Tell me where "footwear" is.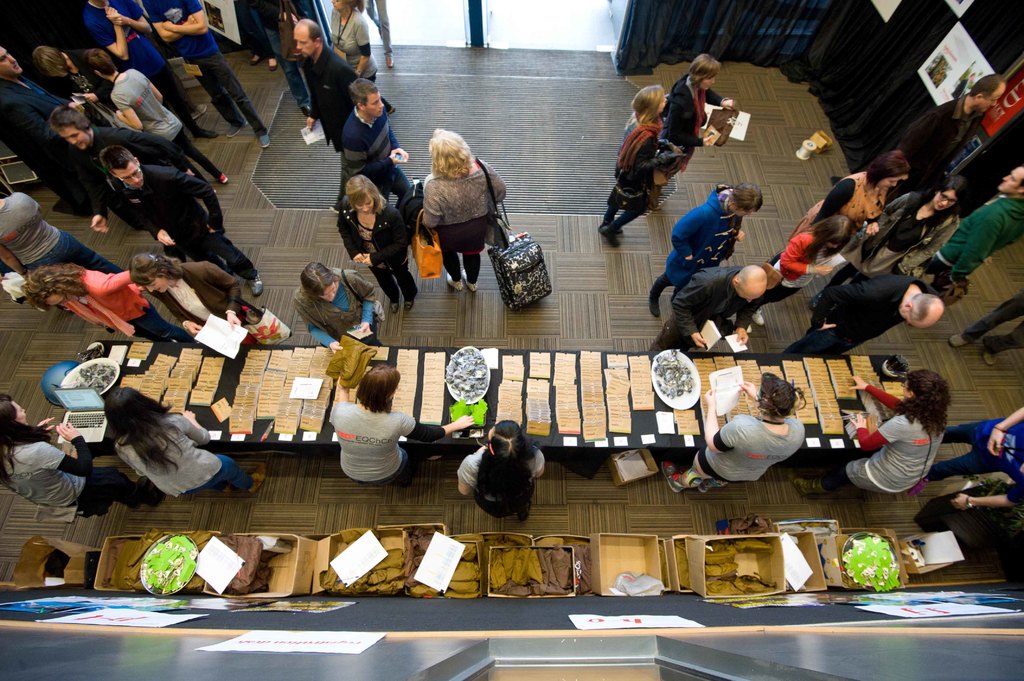
"footwear" is at 226:123:247:138.
